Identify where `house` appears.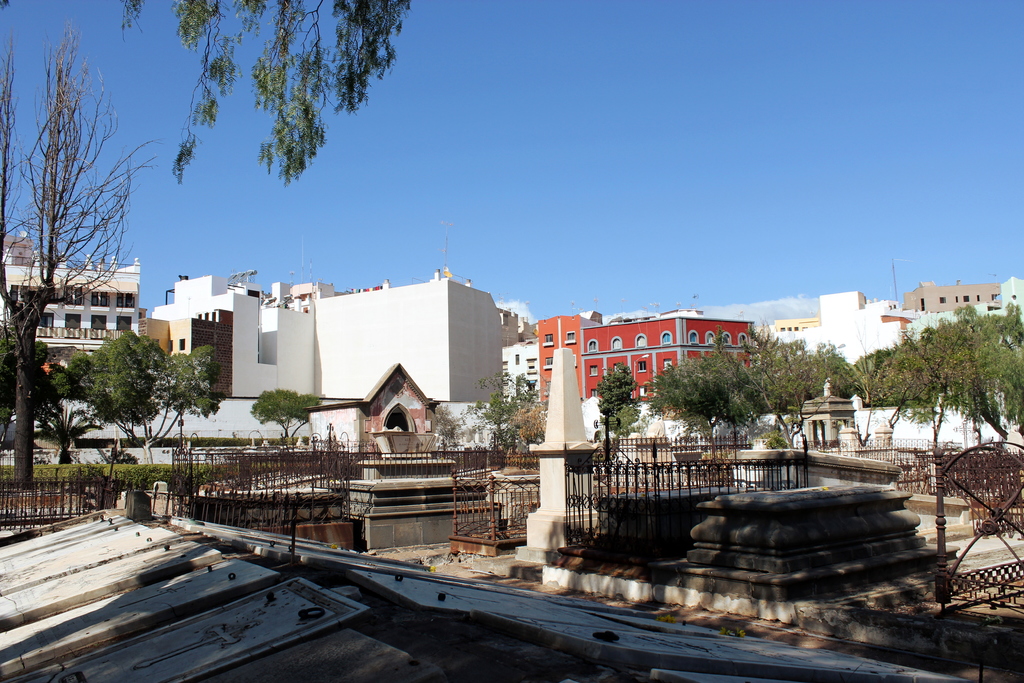
Appears at <box>158,286,294,428</box>.
